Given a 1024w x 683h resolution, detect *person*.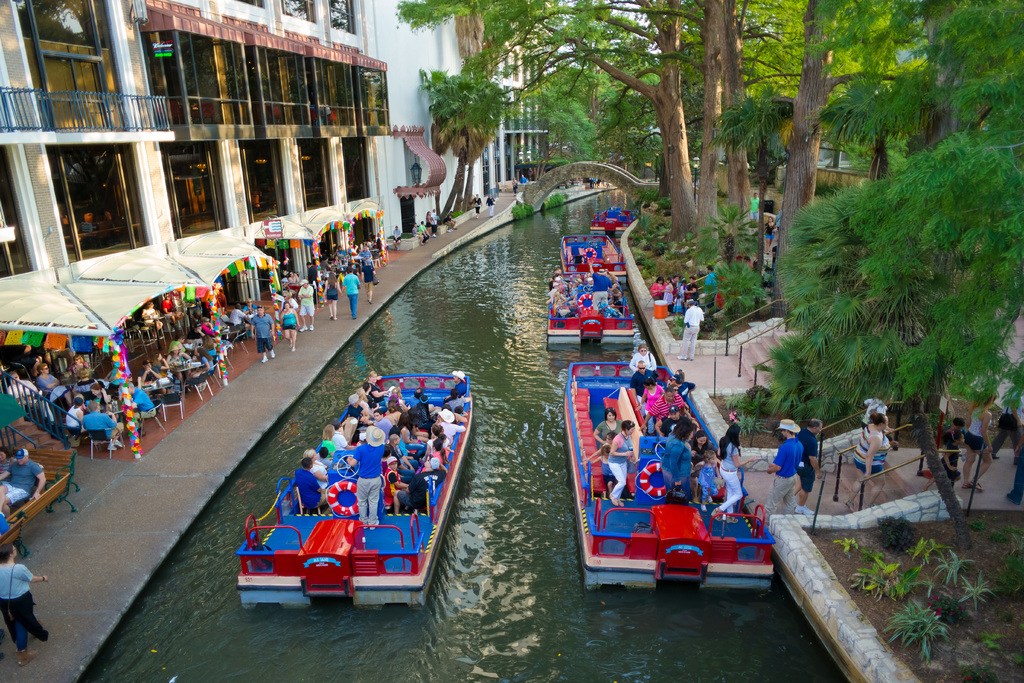
72/369/95/393.
